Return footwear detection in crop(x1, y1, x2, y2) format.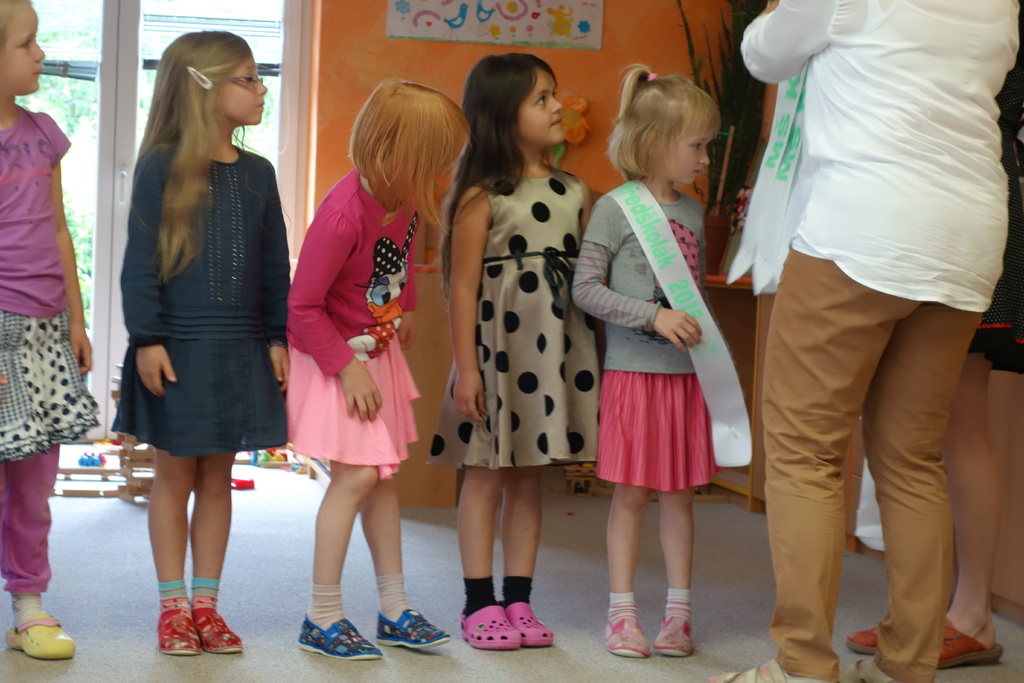
crop(836, 656, 888, 682).
